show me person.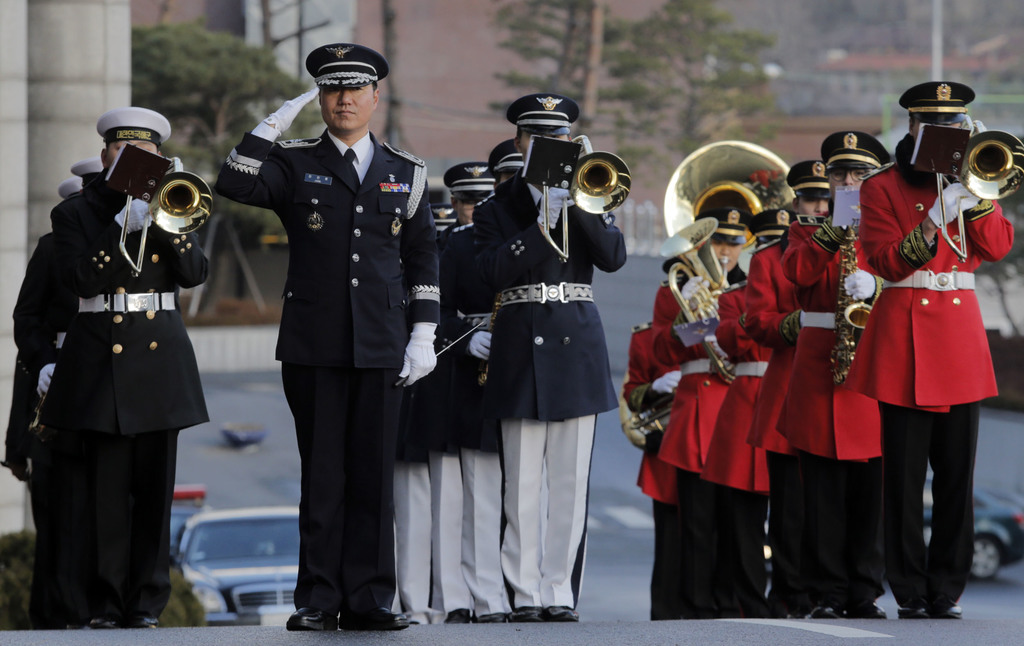
person is here: 212, 46, 431, 633.
